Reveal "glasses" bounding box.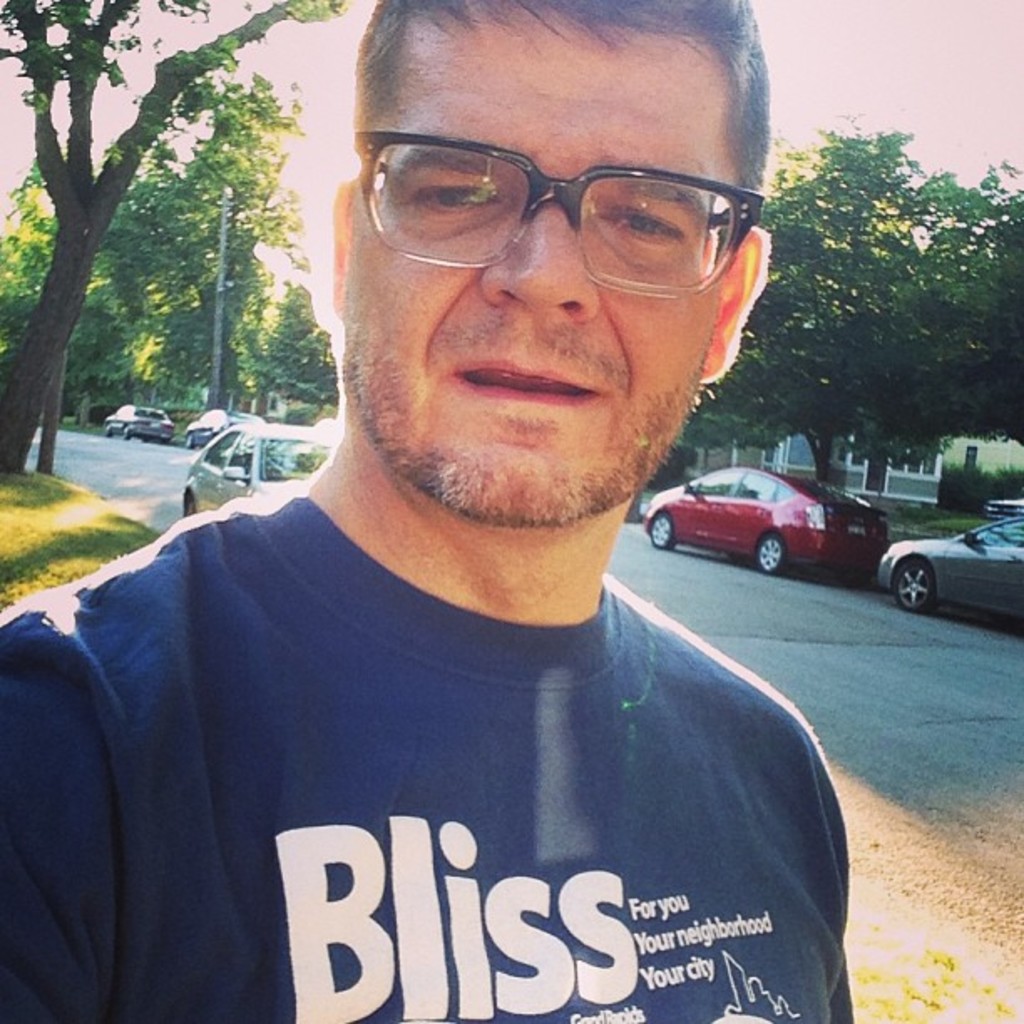
Revealed: 328, 110, 780, 278.
